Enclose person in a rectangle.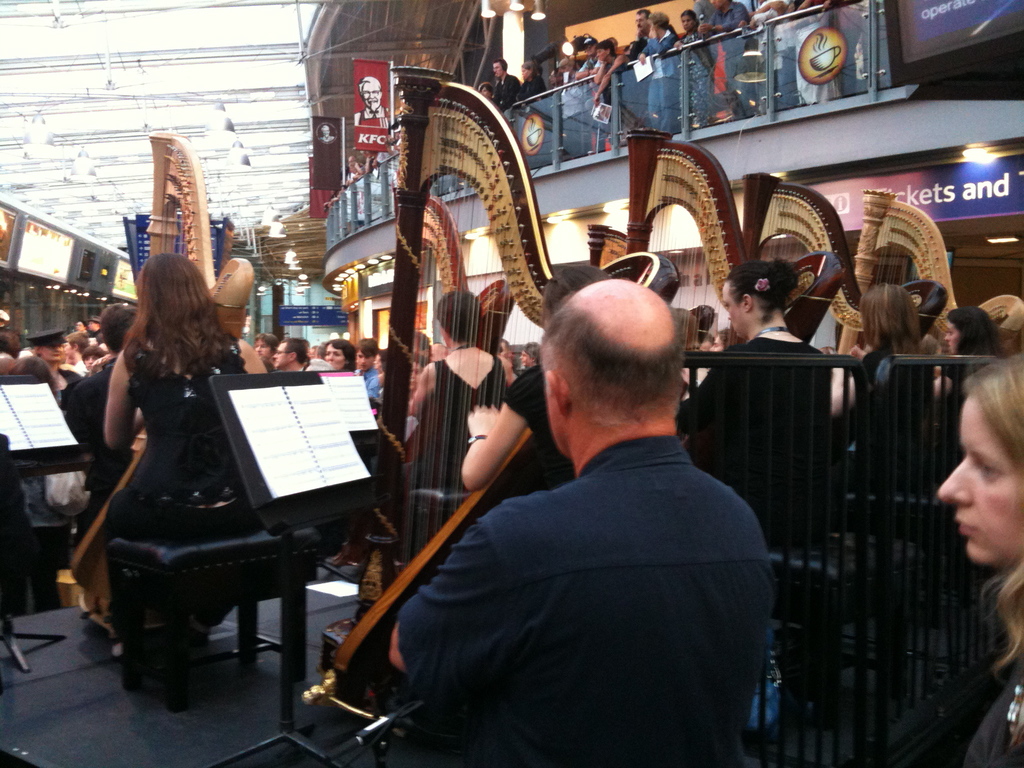
left=102, top=256, right=253, bottom=539.
